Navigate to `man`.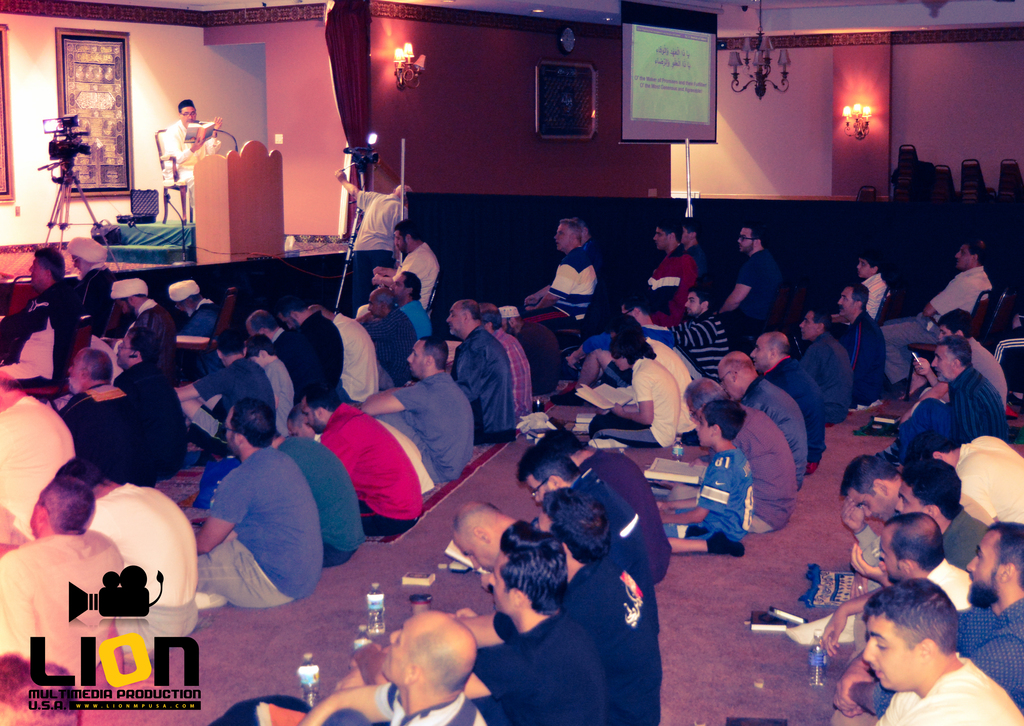
Navigation target: detection(883, 232, 995, 405).
